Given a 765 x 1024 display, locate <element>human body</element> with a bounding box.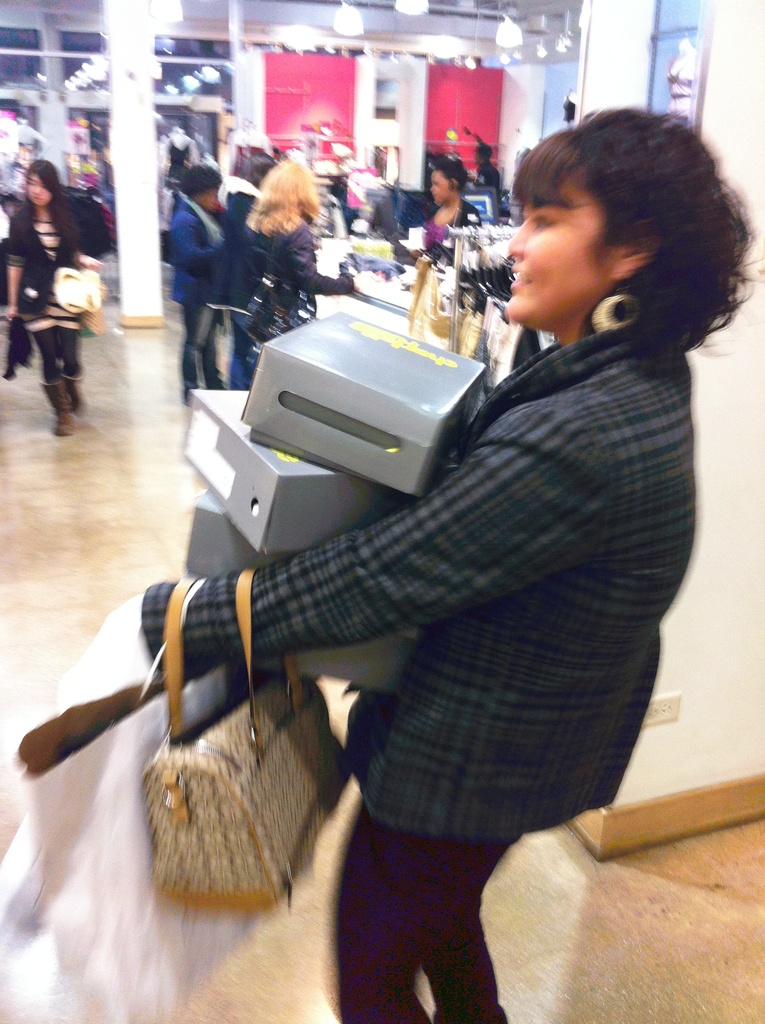
Located: locate(218, 109, 272, 394).
